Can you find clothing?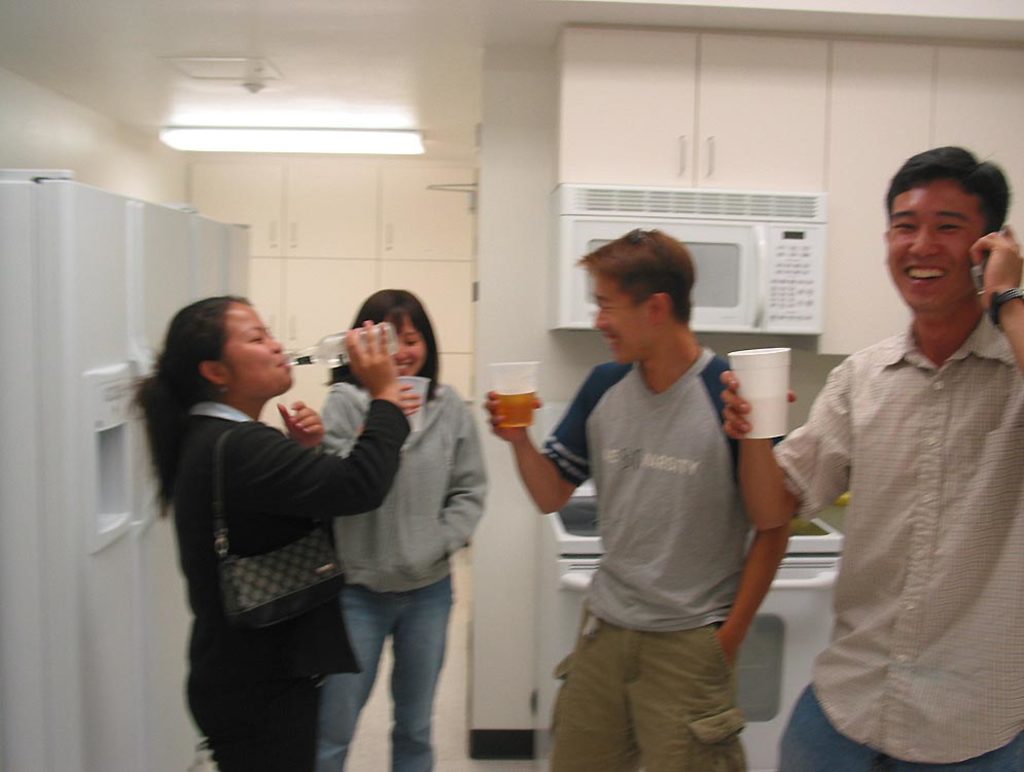
Yes, bounding box: (x1=766, y1=242, x2=1021, y2=767).
